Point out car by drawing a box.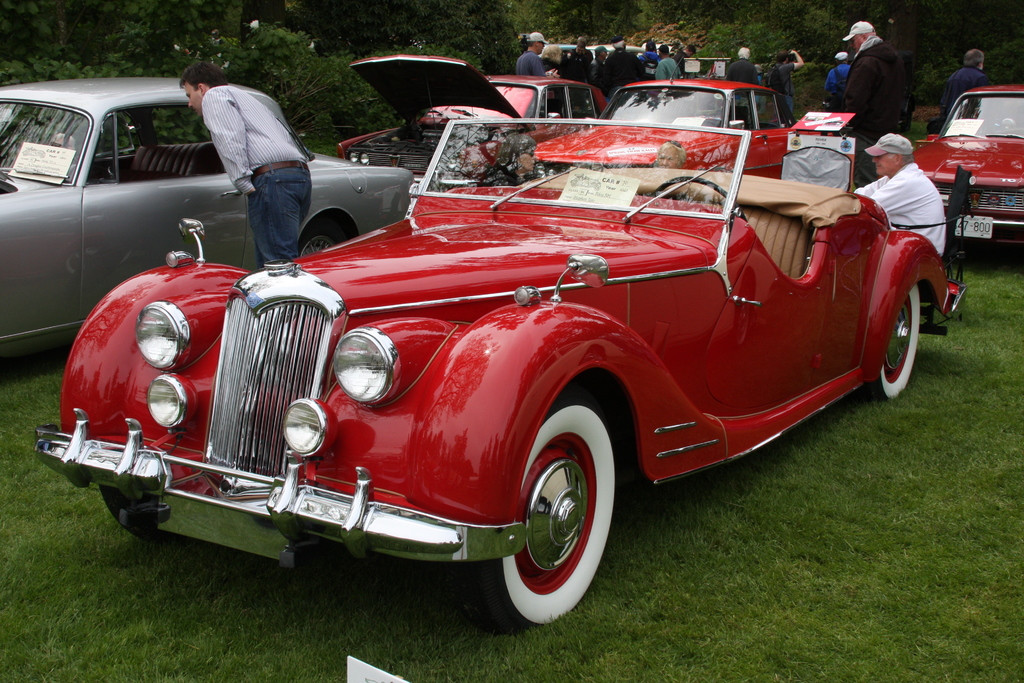
(0,75,413,366).
